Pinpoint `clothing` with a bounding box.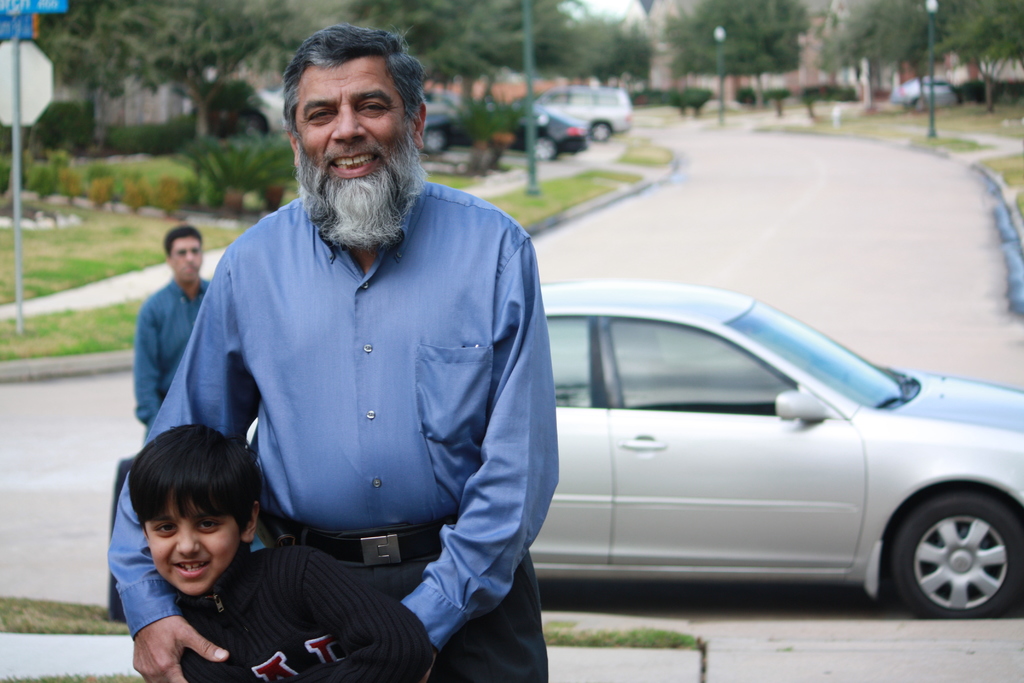
bbox=[178, 533, 420, 682].
